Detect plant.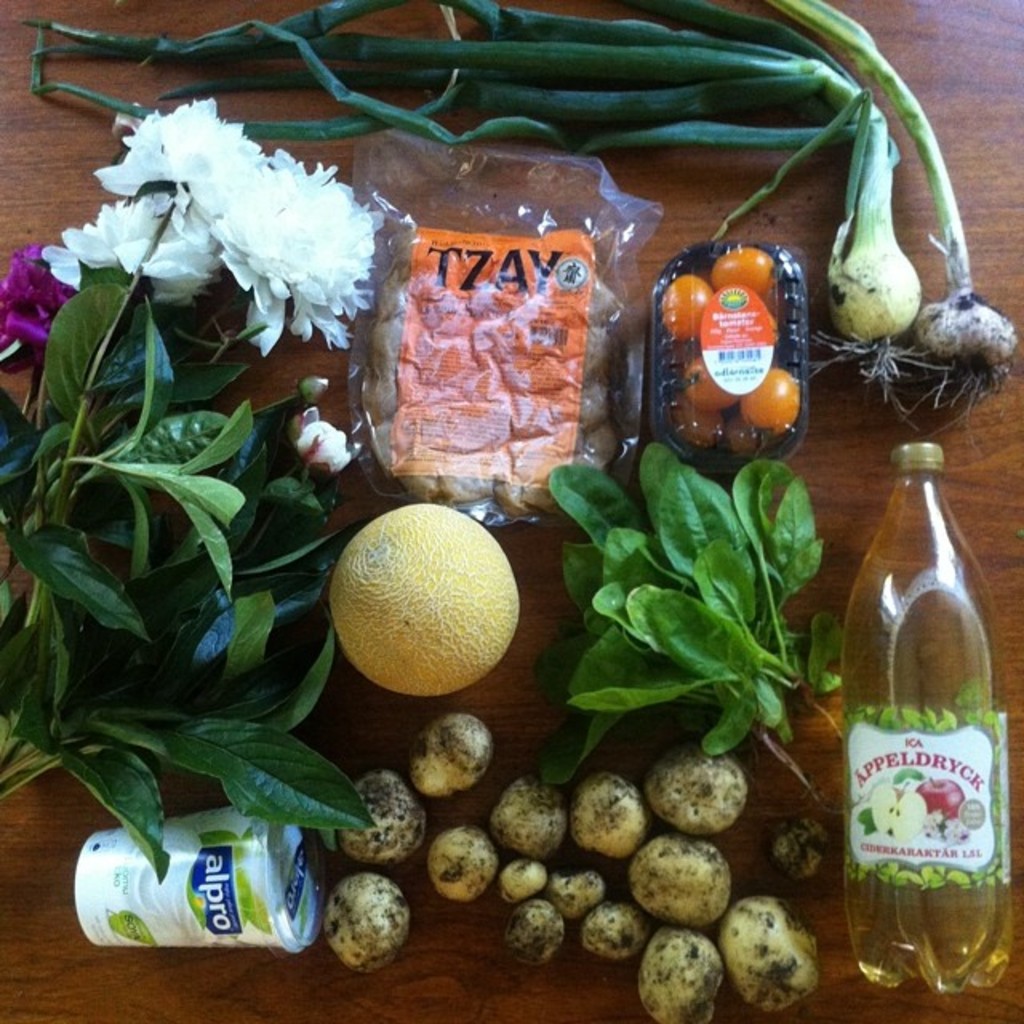
Detected at 0/86/384/885.
